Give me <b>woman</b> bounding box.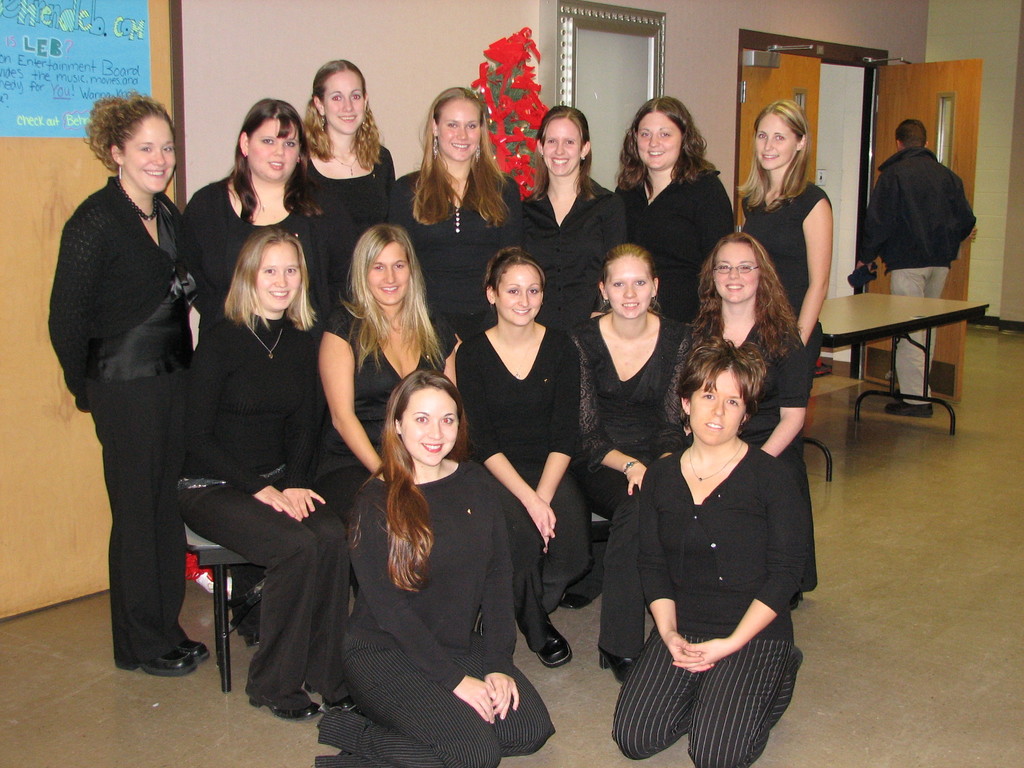
x1=616, y1=99, x2=742, y2=343.
